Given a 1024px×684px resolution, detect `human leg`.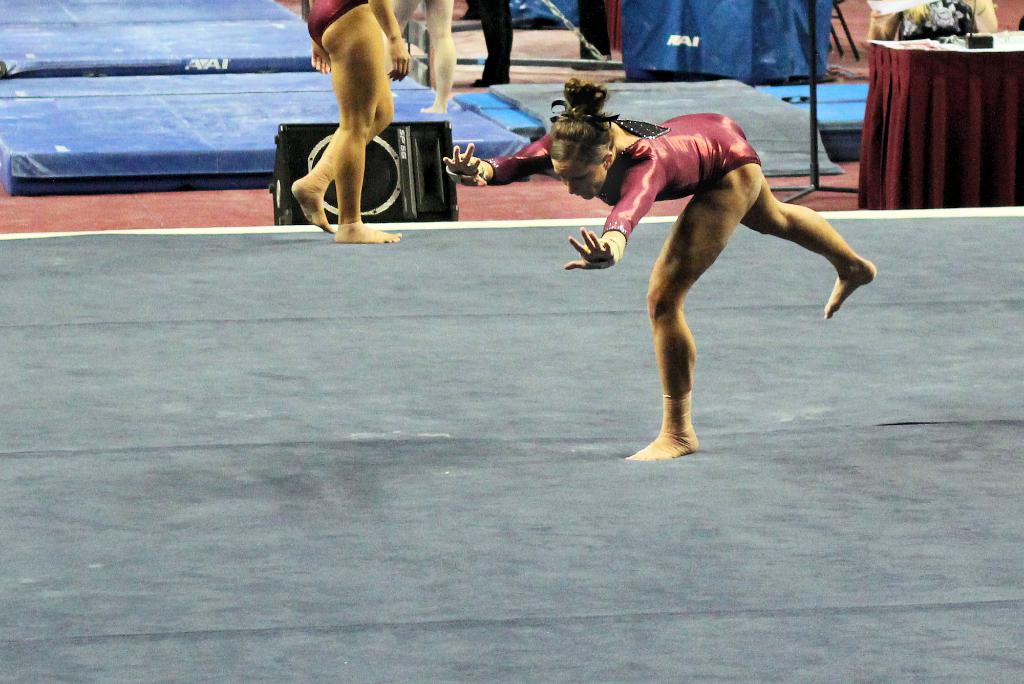
[left=428, top=0, right=454, bottom=116].
